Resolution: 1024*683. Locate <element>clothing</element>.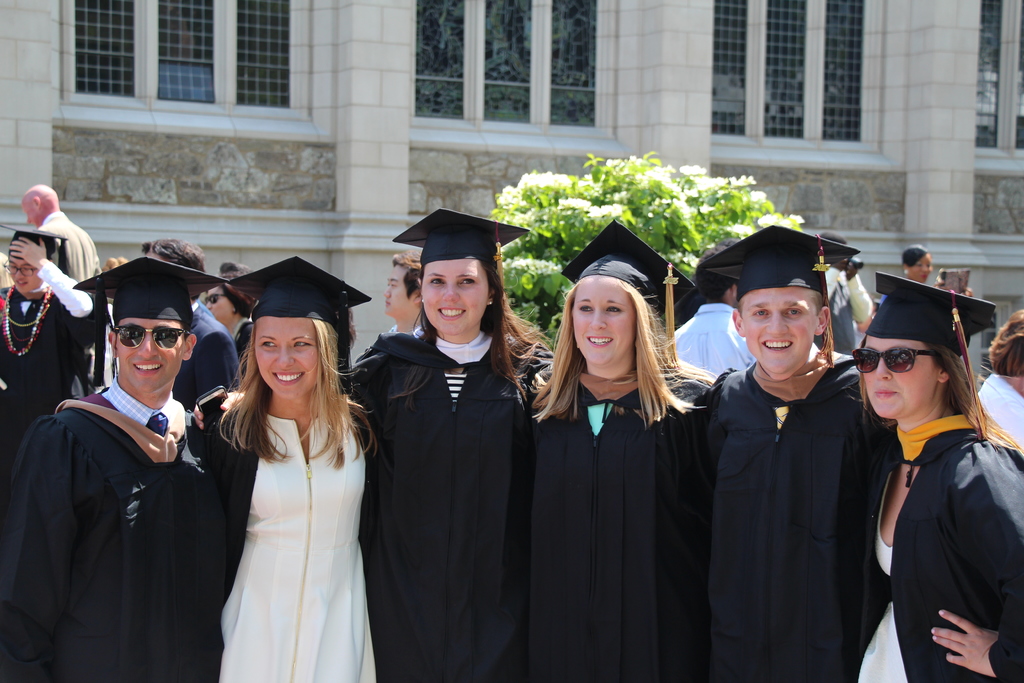
<bbox>860, 358, 1012, 671</bbox>.
